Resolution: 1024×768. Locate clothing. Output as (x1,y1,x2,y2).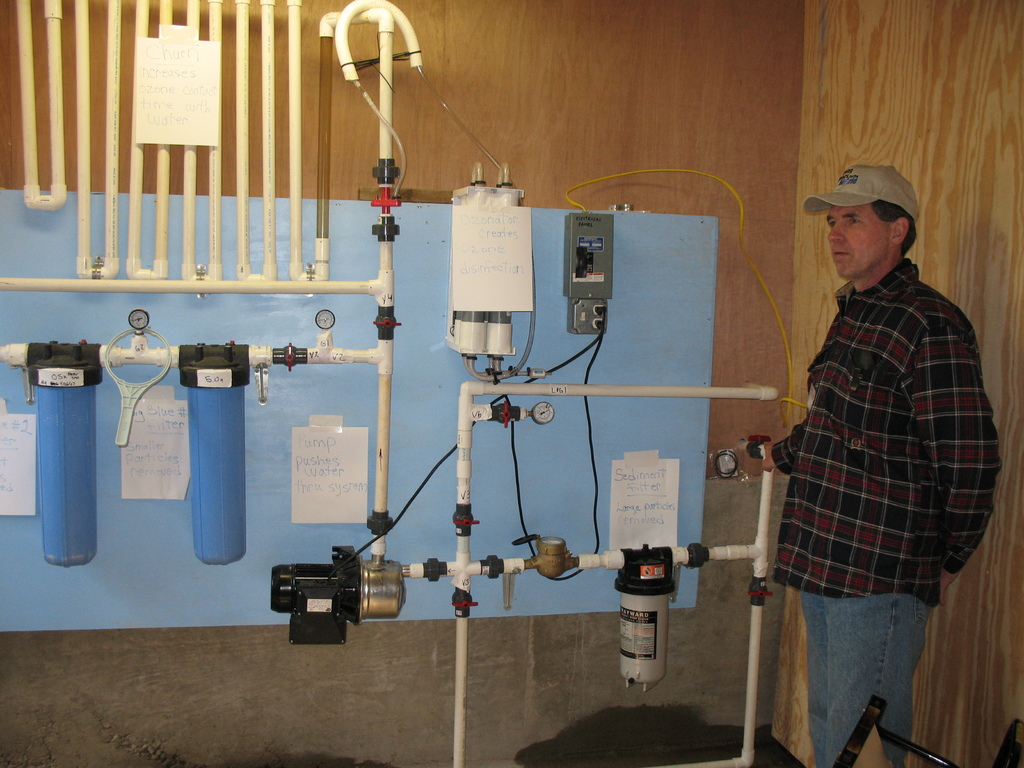
(740,170,972,733).
